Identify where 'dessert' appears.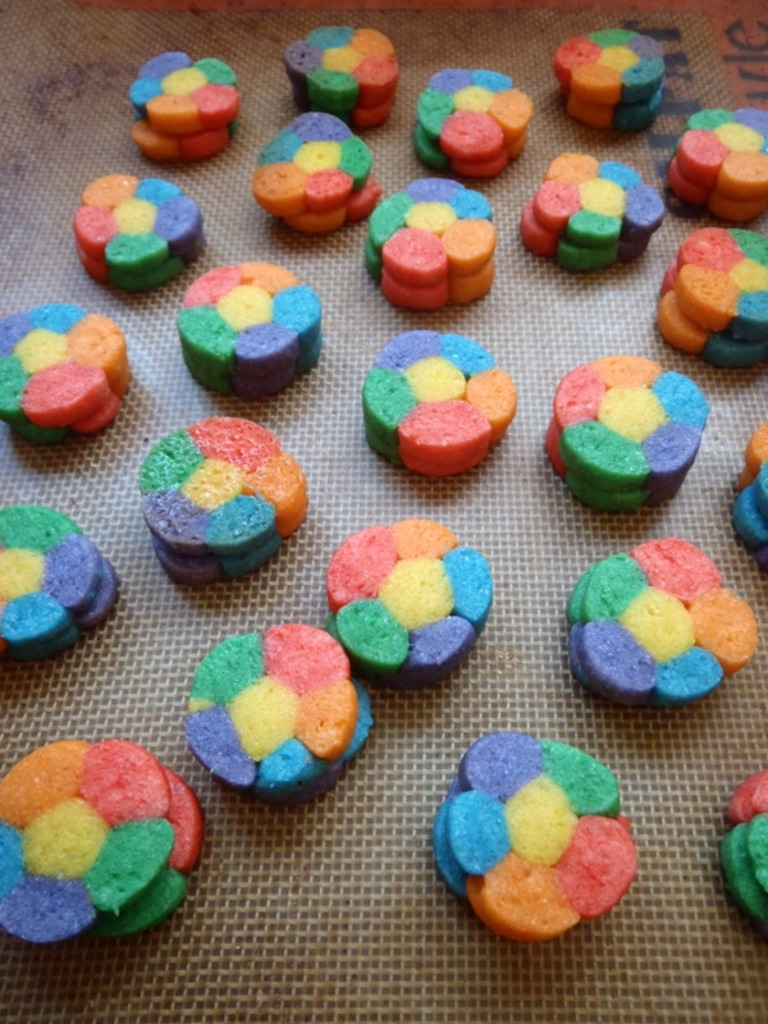
Appears at [left=554, top=24, right=634, bottom=123].
